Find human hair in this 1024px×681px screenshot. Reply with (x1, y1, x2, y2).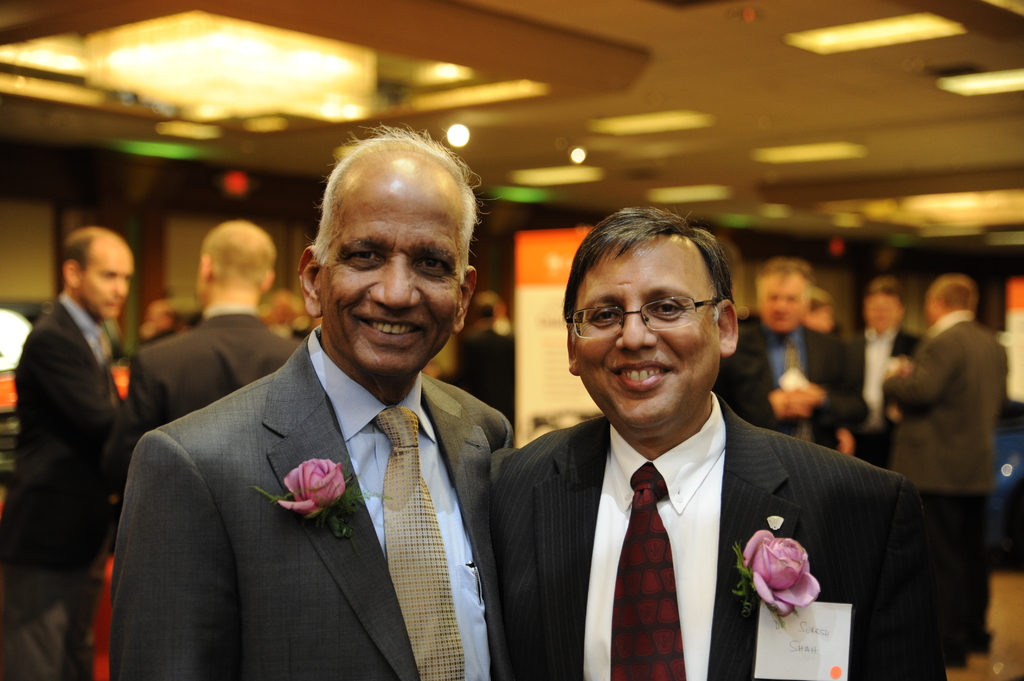
(560, 204, 736, 326).
